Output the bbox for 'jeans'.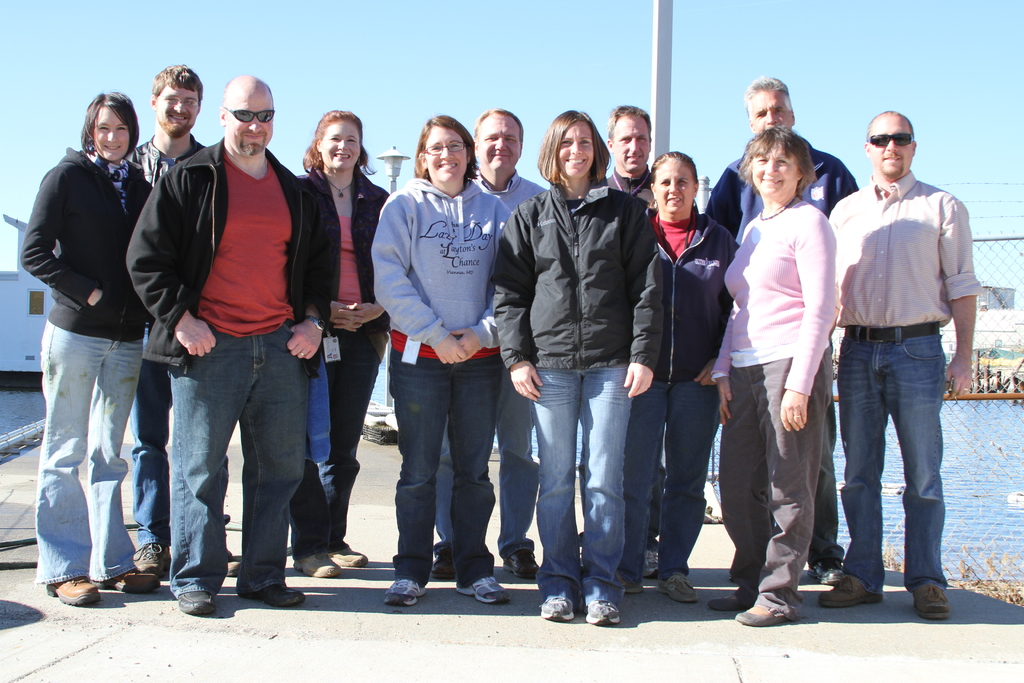
l=169, t=327, r=308, b=591.
